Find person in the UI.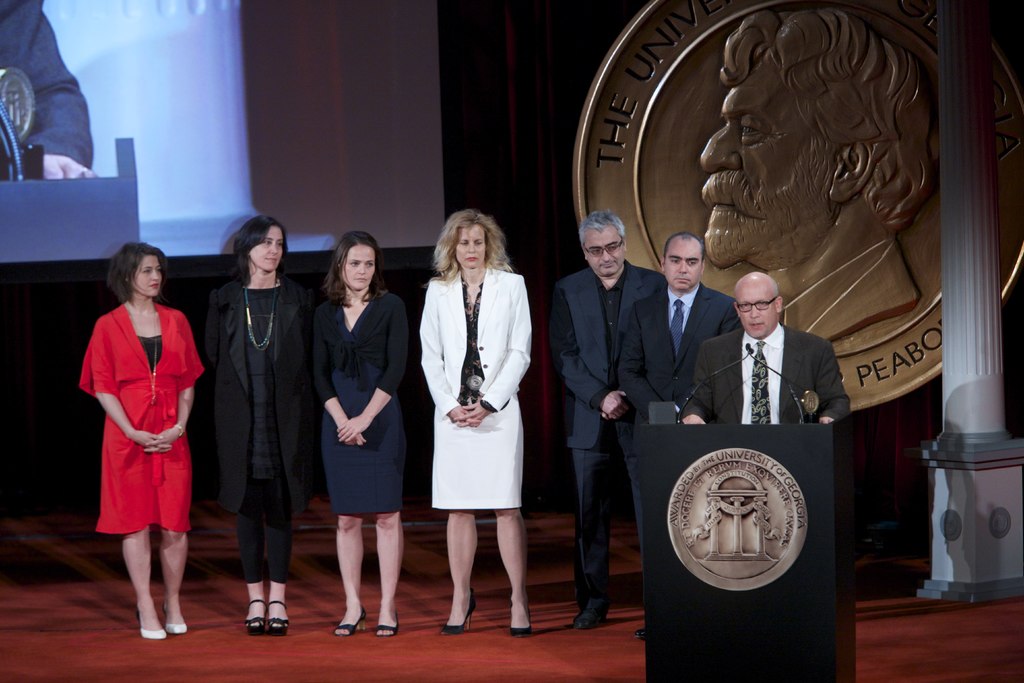
UI element at <box>544,202,659,624</box>.
